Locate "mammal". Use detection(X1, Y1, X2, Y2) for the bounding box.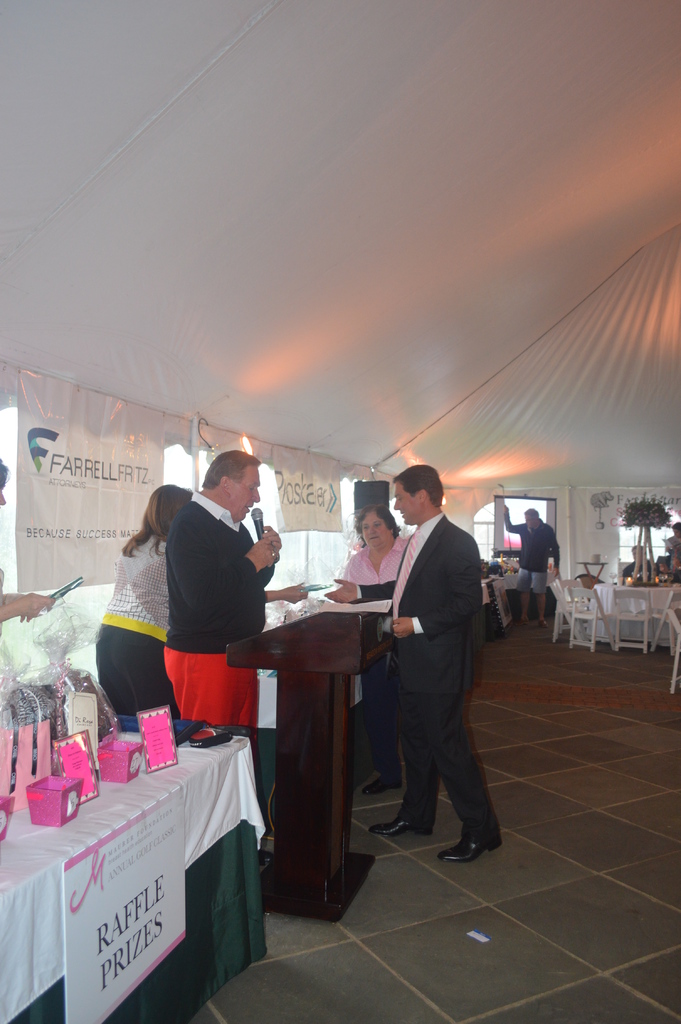
detection(90, 483, 311, 711).
